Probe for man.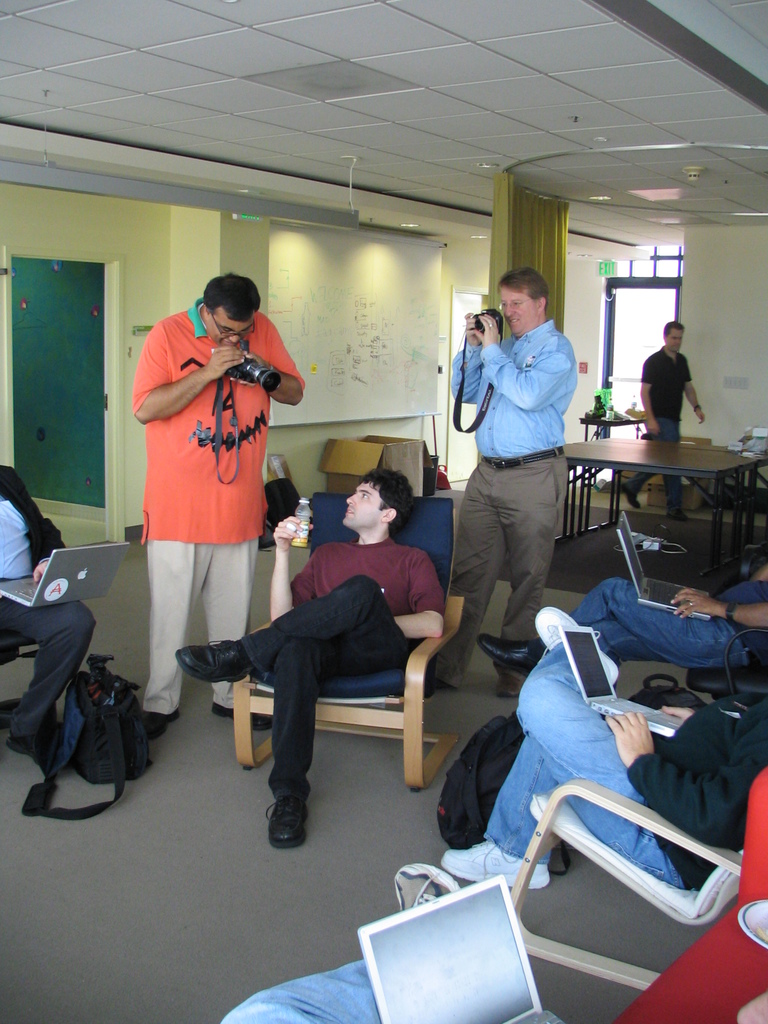
Probe result: 177/464/445/849.
